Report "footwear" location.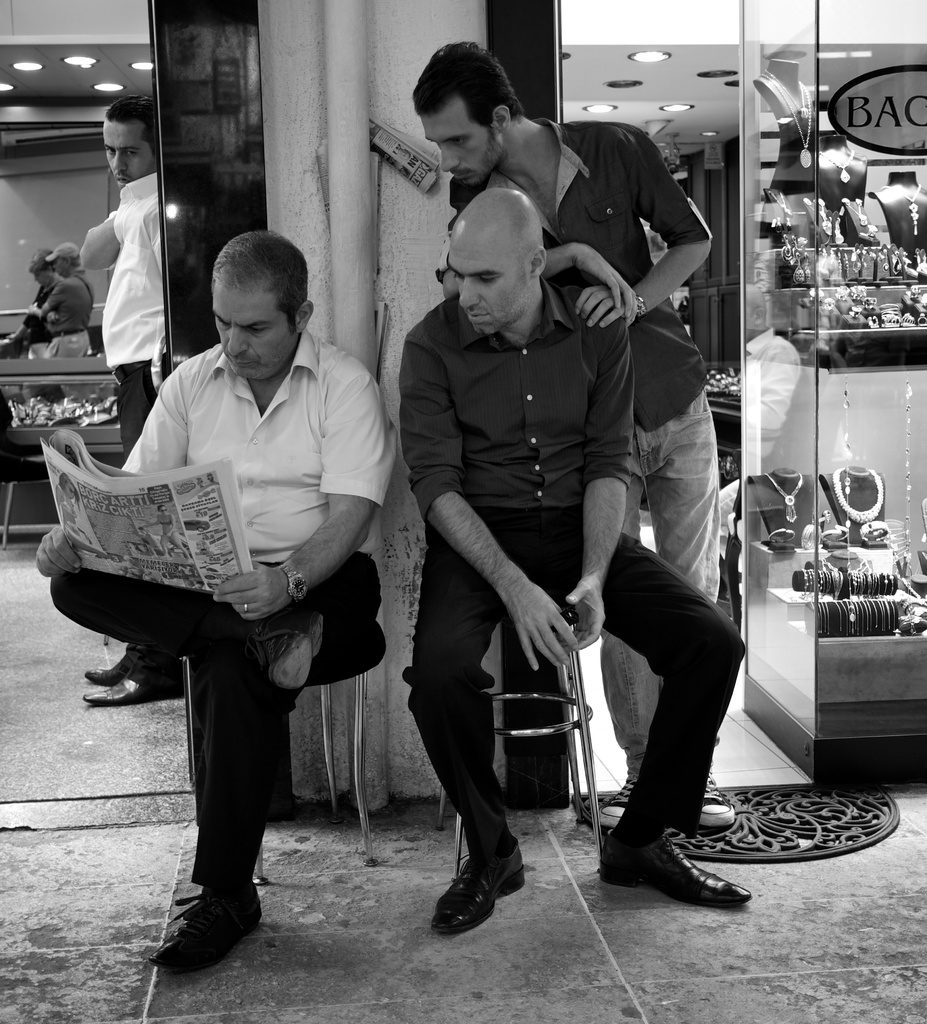
Report: bbox=[595, 781, 638, 825].
